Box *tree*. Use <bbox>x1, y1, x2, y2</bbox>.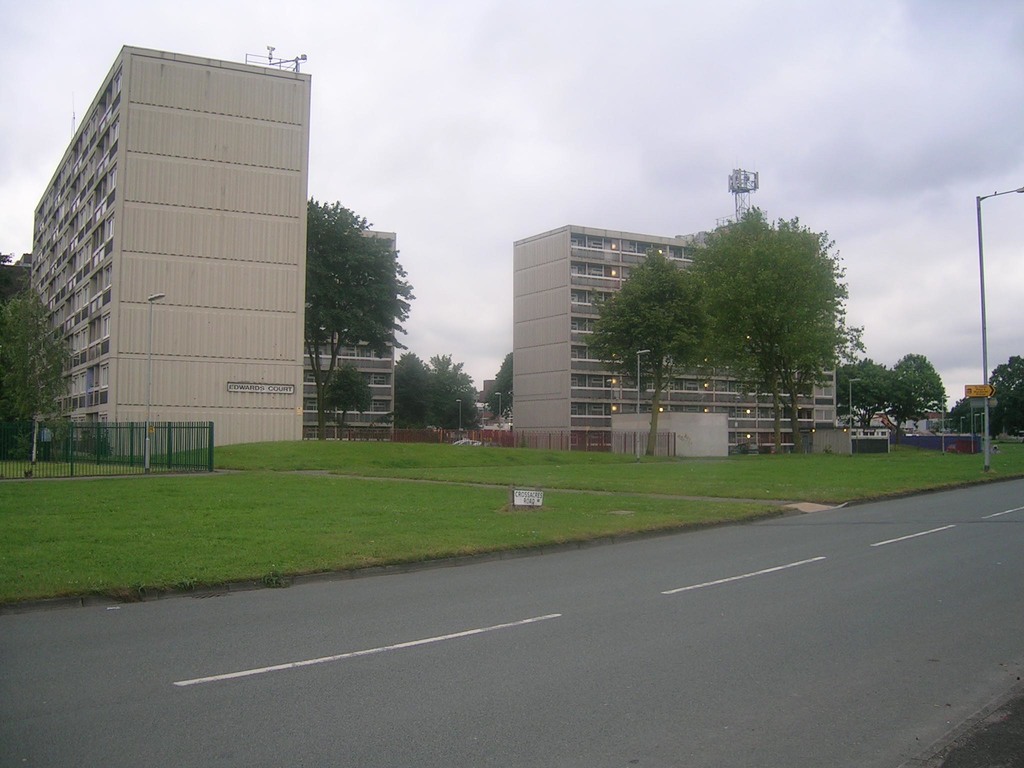
<bbox>307, 193, 409, 442</bbox>.
